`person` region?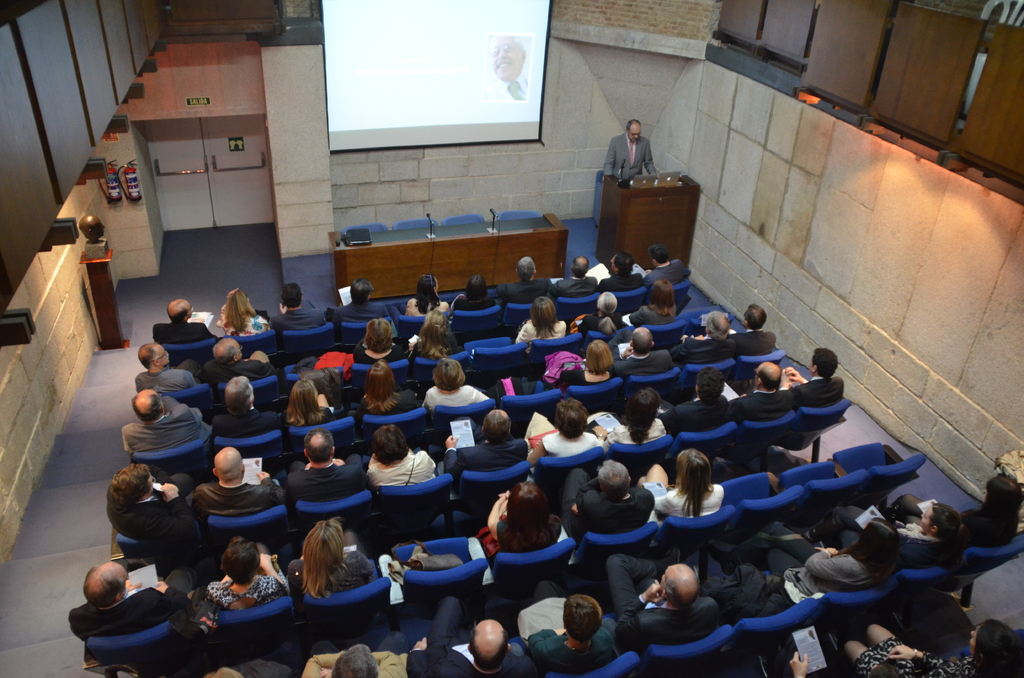
(954,465,1023,546)
